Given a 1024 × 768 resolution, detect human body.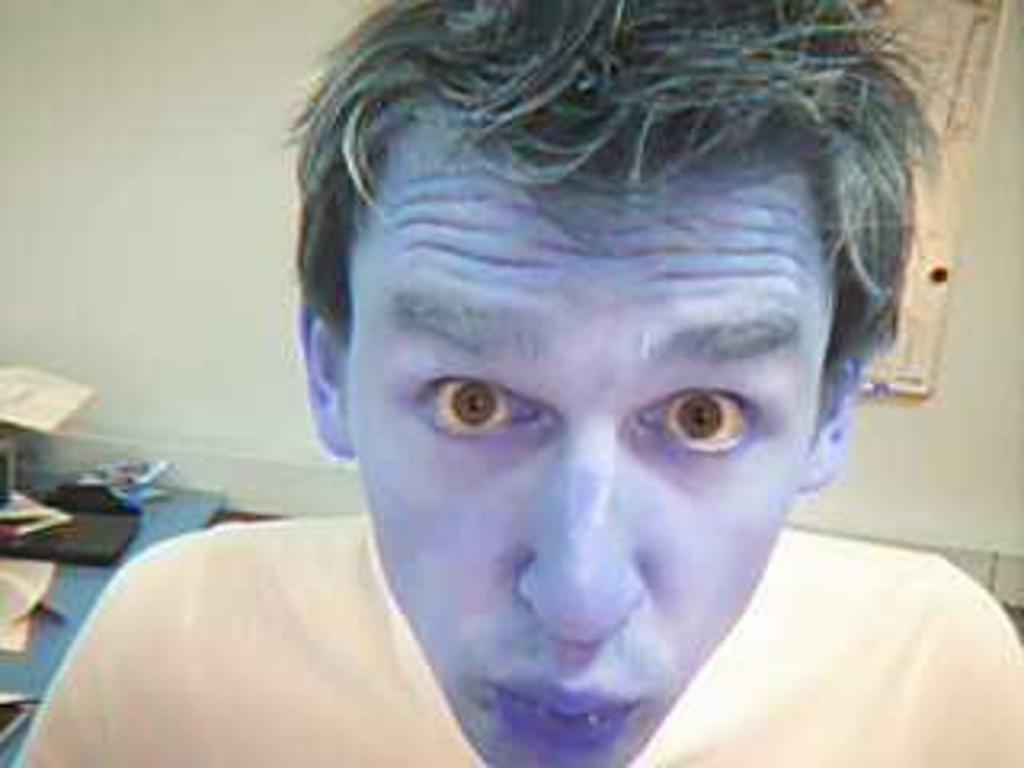
(x1=13, y1=0, x2=1021, y2=765).
